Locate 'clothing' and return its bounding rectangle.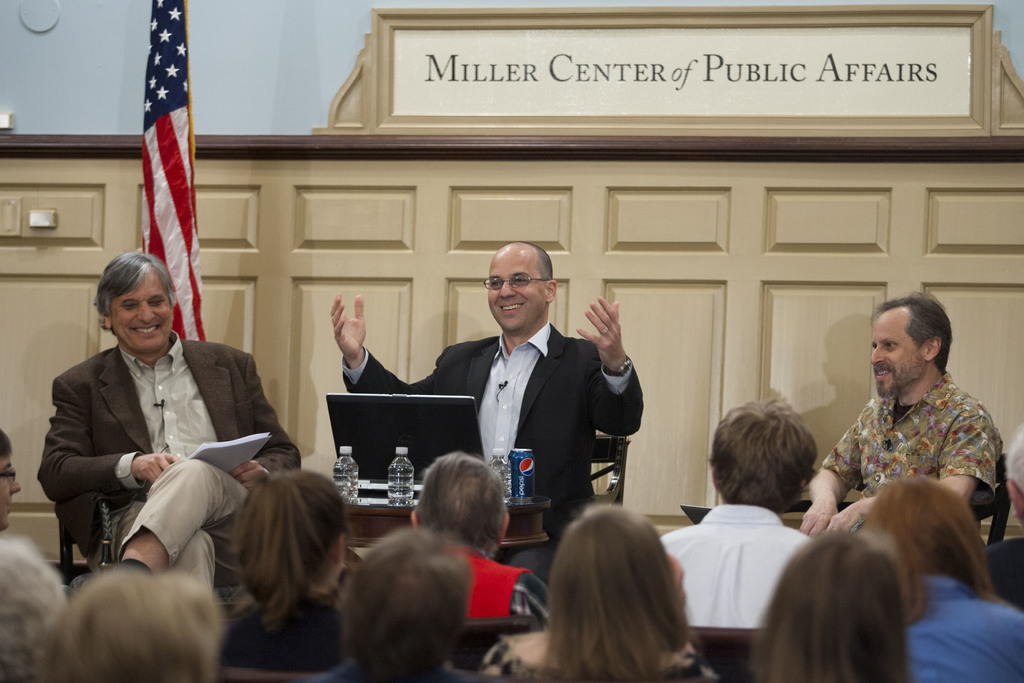
locate(32, 289, 292, 608).
